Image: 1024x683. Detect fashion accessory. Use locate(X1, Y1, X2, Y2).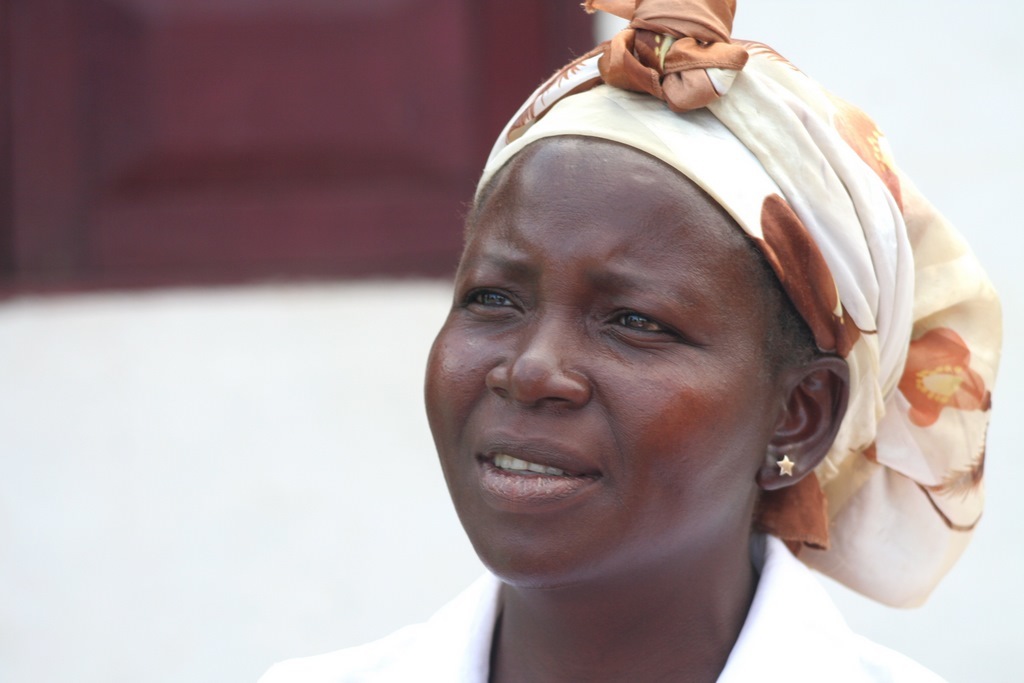
locate(775, 451, 796, 478).
